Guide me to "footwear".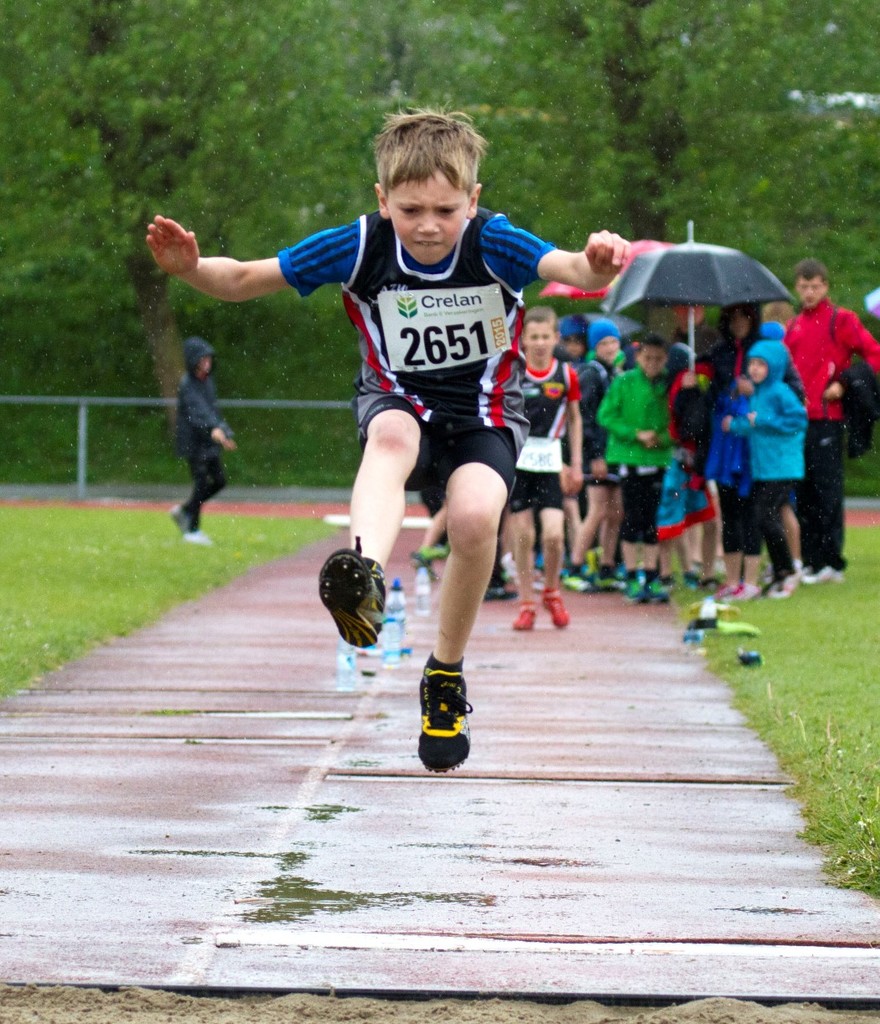
Guidance: select_region(771, 571, 797, 603).
